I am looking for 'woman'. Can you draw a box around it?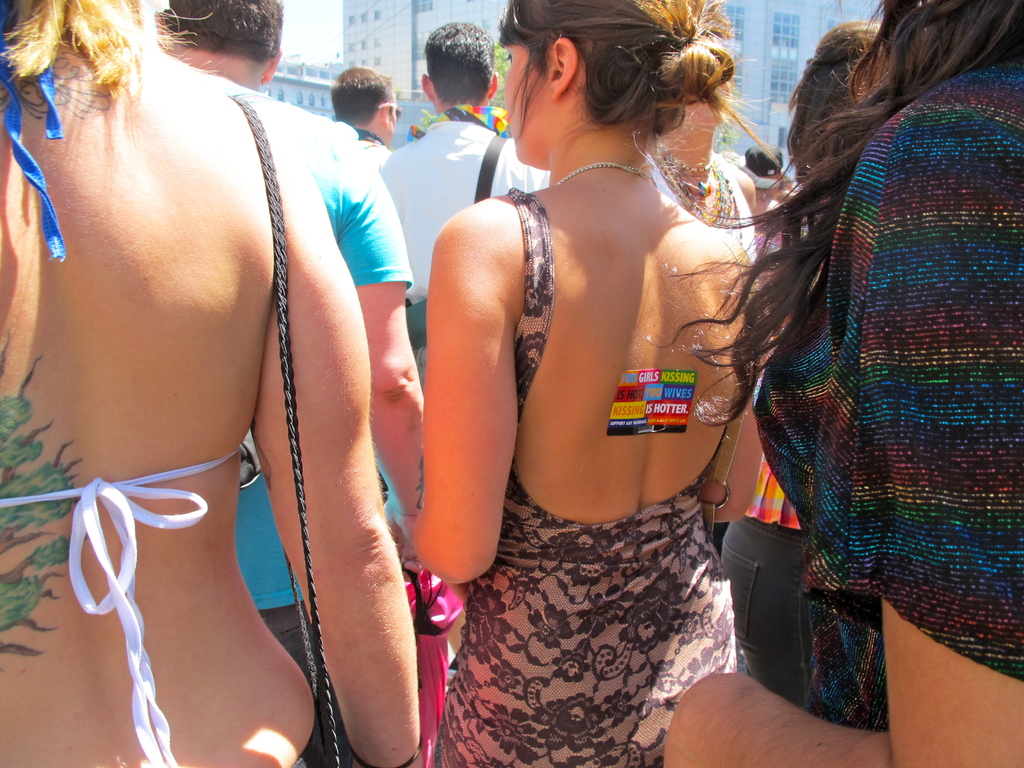
Sure, the bounding box is <region>661, 0, 1023, 767</region>.
